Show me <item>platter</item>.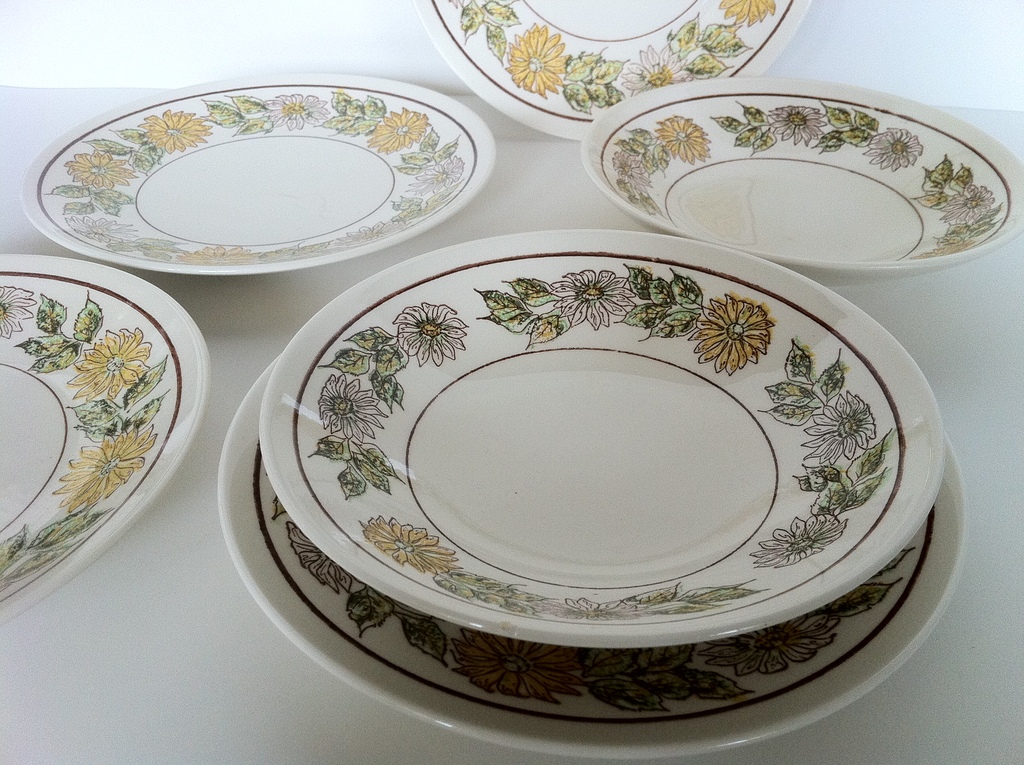
<item>platter</item> is here: Rect(579, 75, 1023, 277).
